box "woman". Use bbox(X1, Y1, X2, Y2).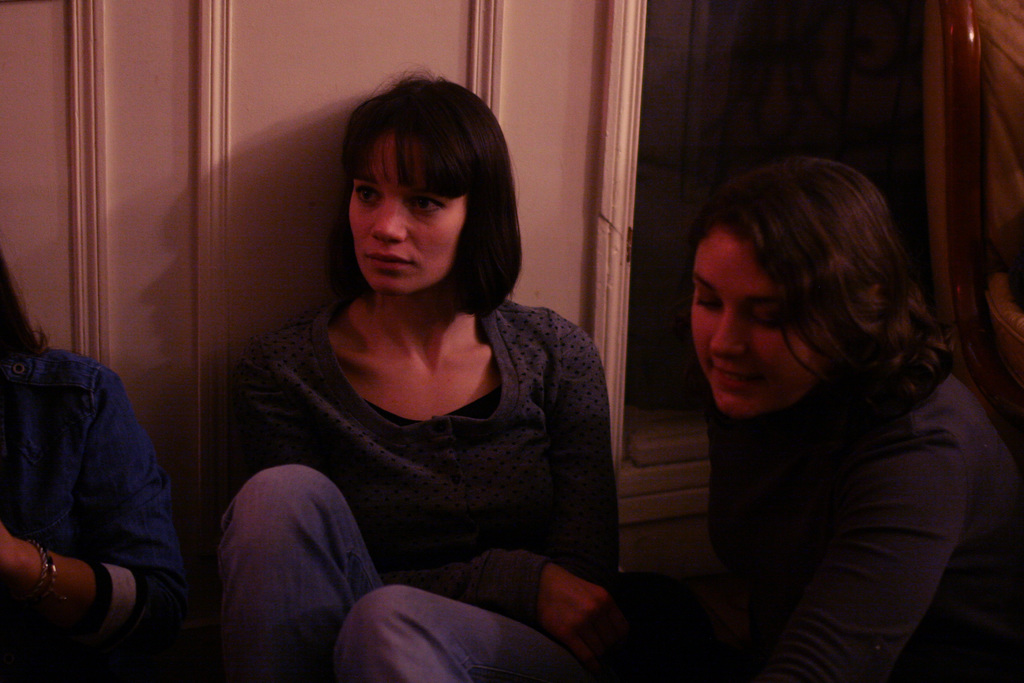
bbox(686, 157, 1023, 682).
